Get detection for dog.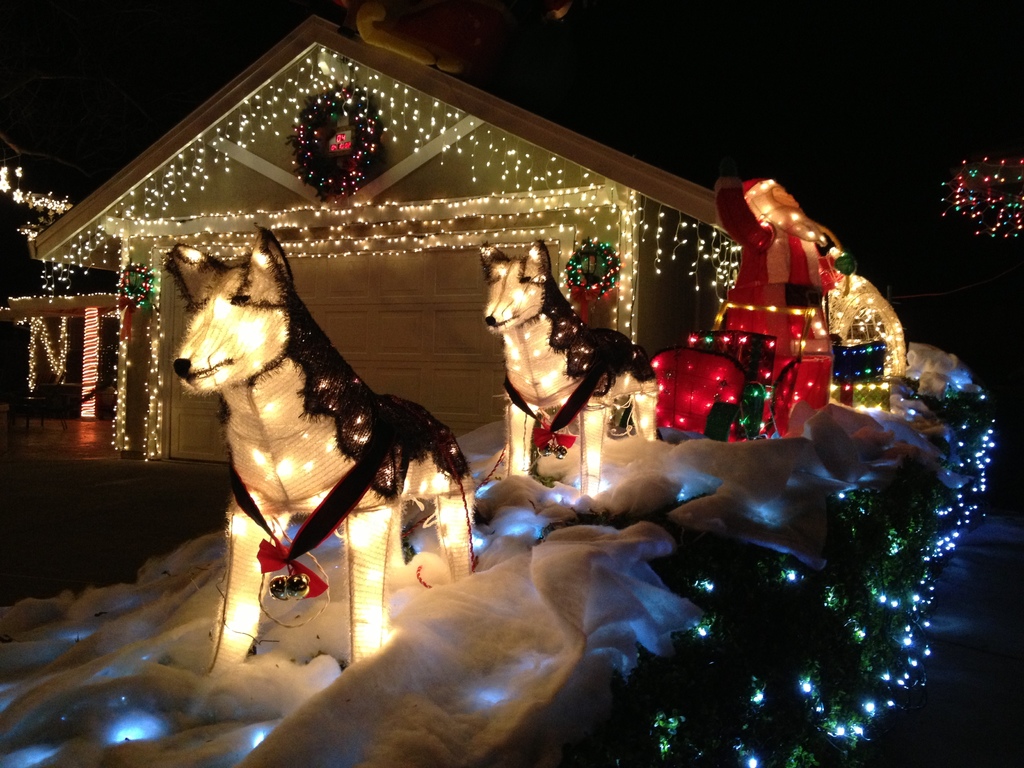
Detection: (163, 228, 477, 676).
